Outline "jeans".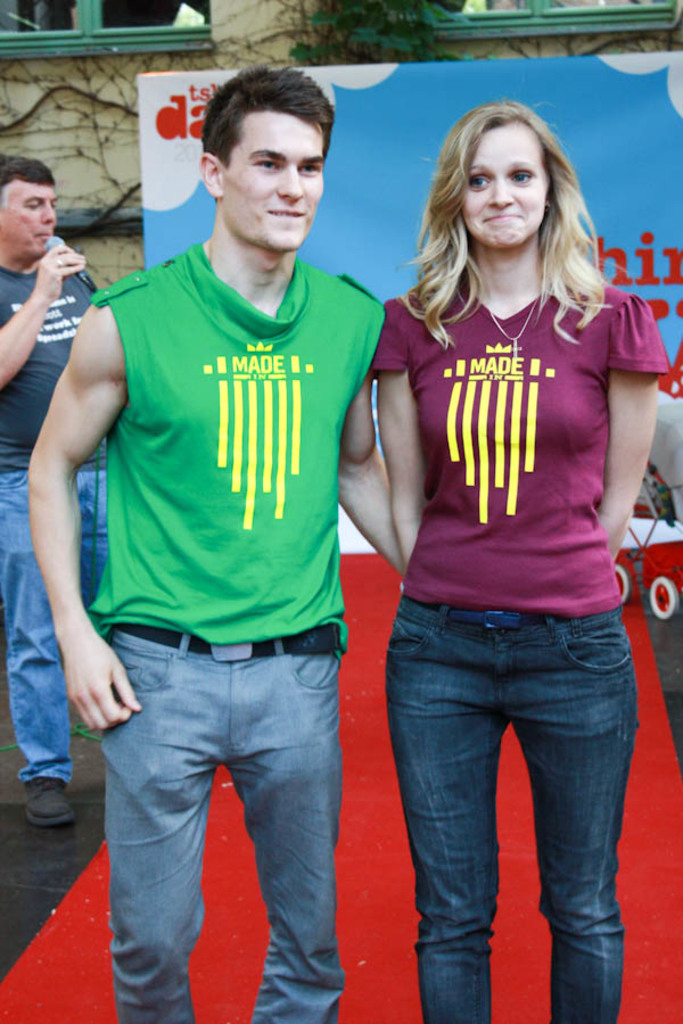
Outline: locate(376, 596, 632, 1023).
